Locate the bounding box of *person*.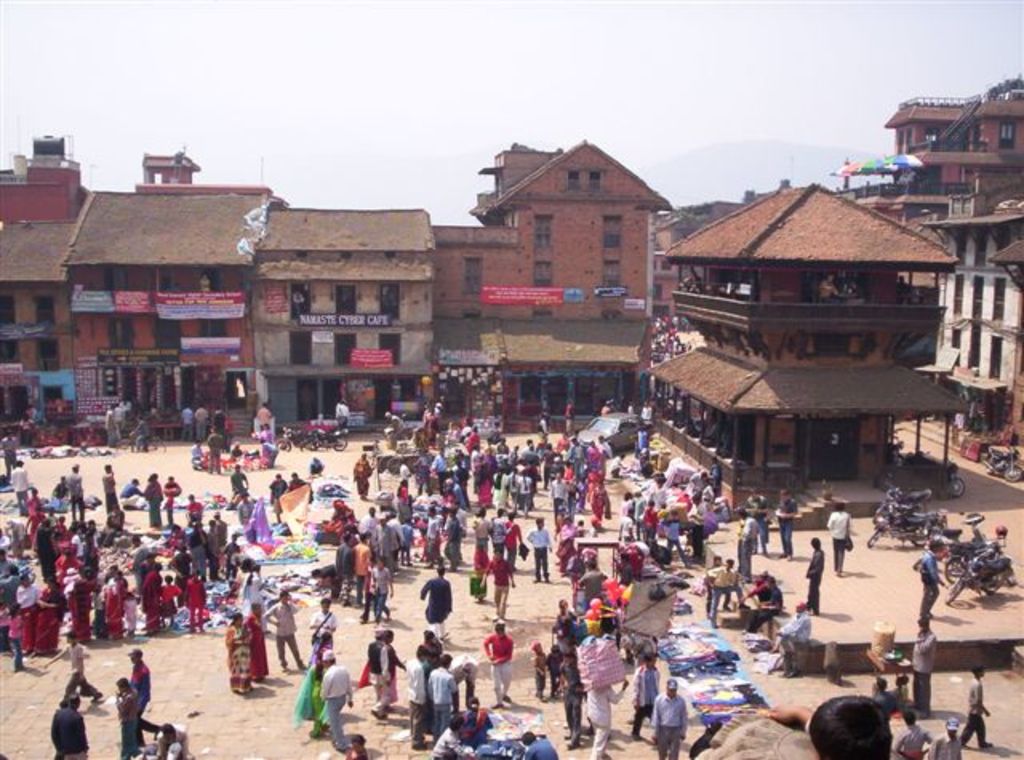
Bounding box: [568, 405, 571, 426].
